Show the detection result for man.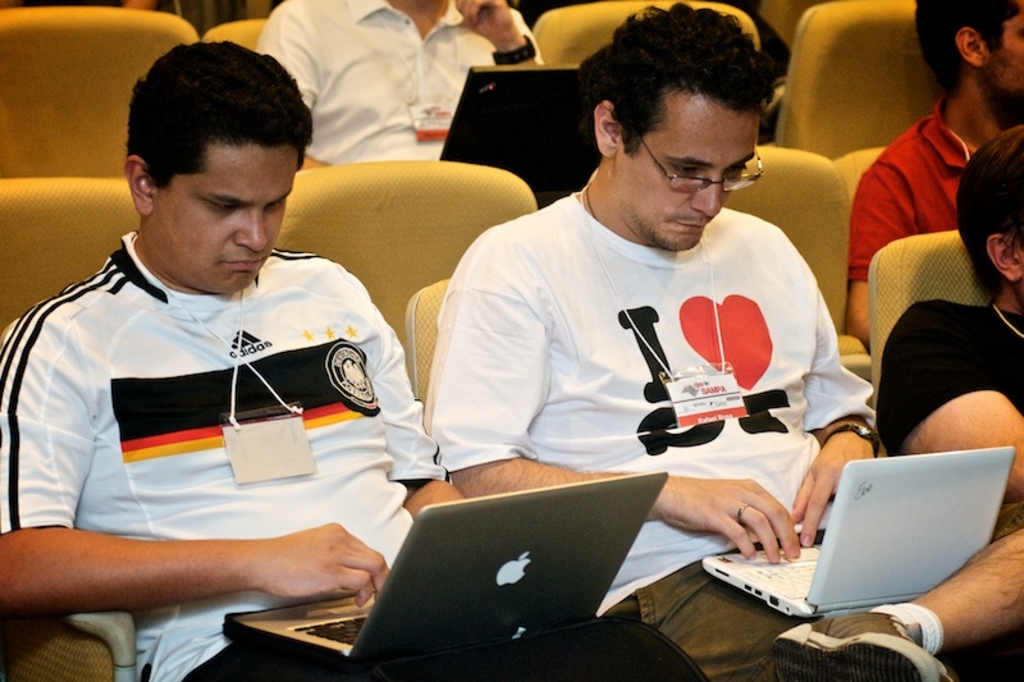
bbox=(845, 0, 1023, 345).
